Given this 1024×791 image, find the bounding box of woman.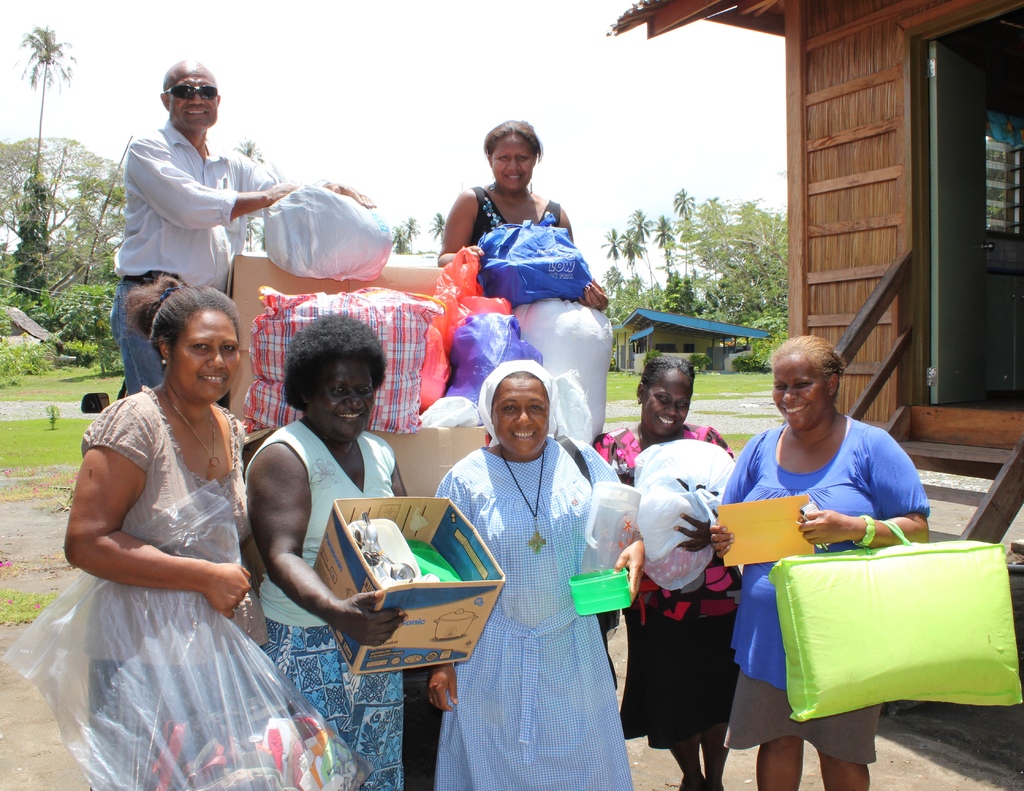
pyautogui.locateOnScreen(250, 314, 407, 790).
